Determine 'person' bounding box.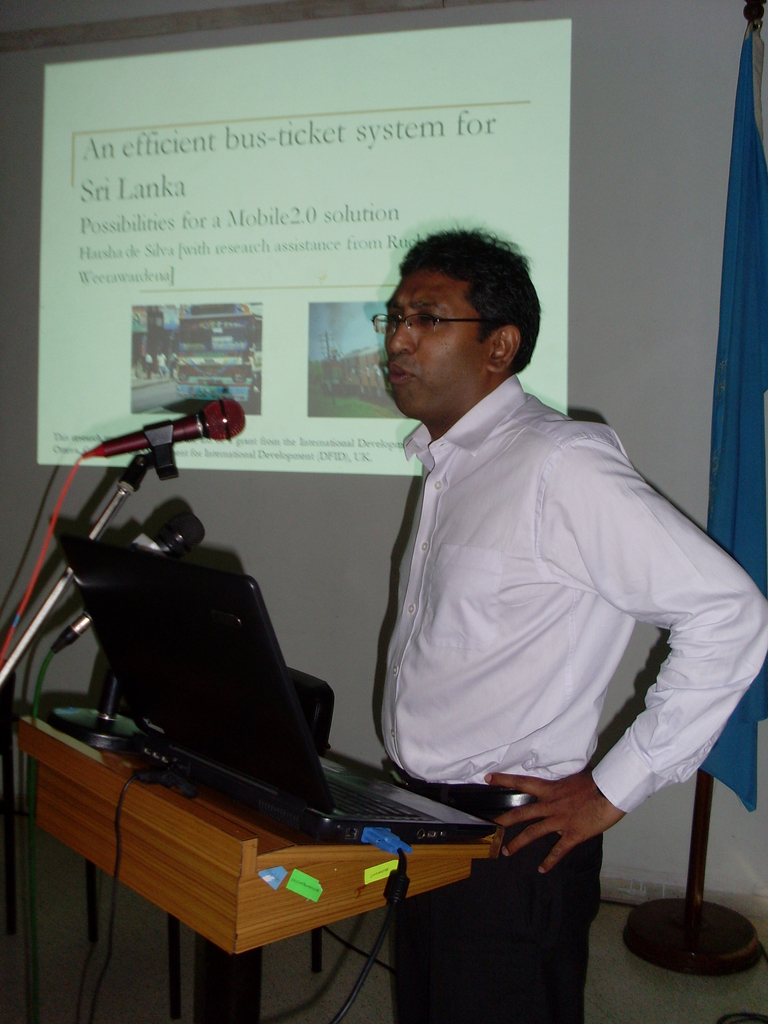
Determined: bbox(379, 230, 767, 1016).
